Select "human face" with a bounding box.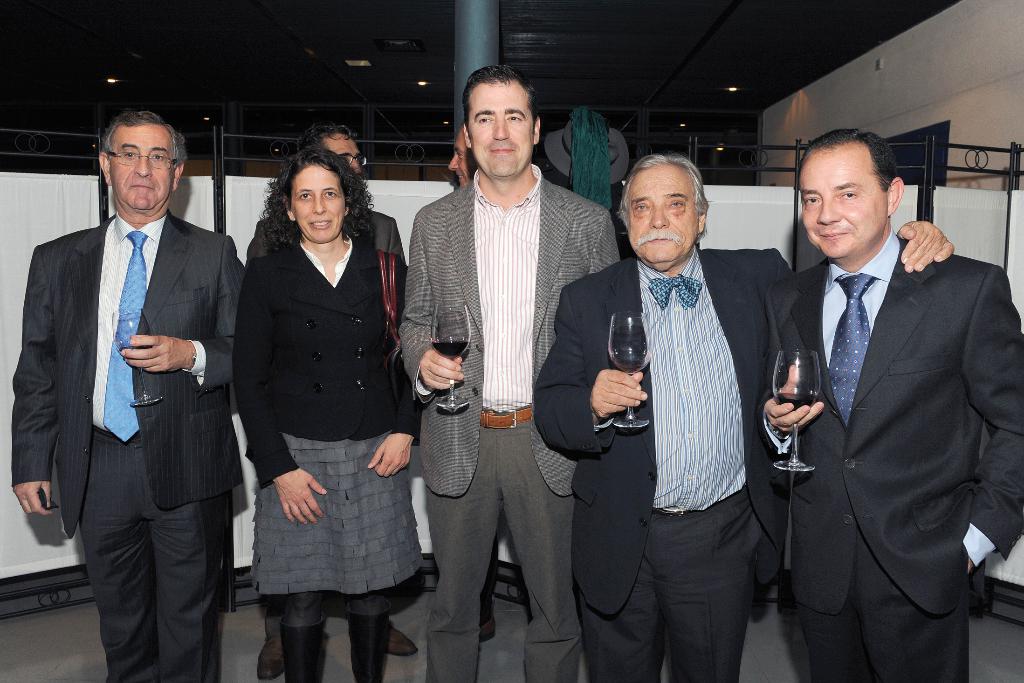
{"x1": 468, "y1": 81, "x2": 534, "y2": 176}.
